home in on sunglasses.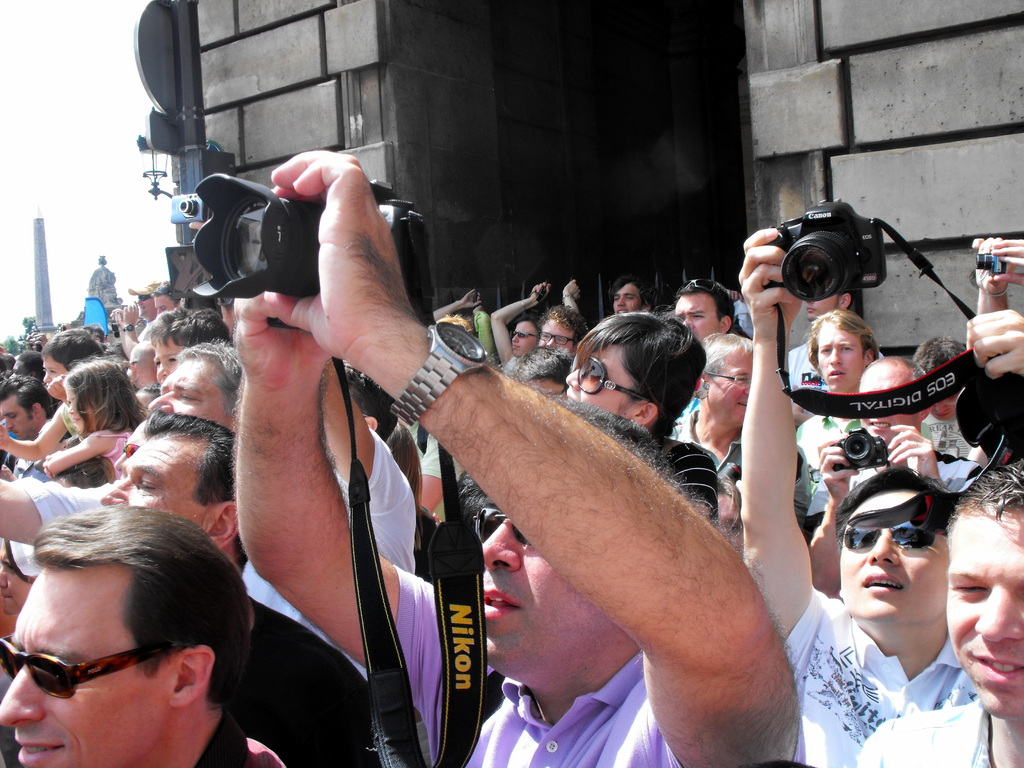
Homed in at (left=837, top=521, right=933, bottom=553).
